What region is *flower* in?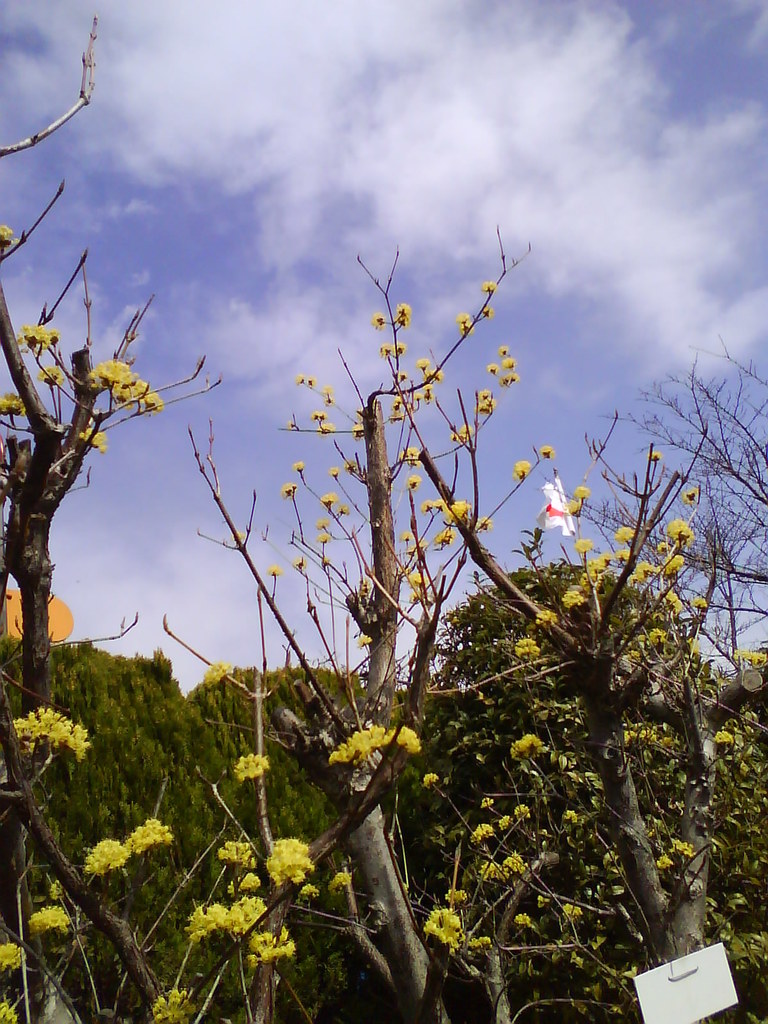
Rect(319, 492, 341, 506).
